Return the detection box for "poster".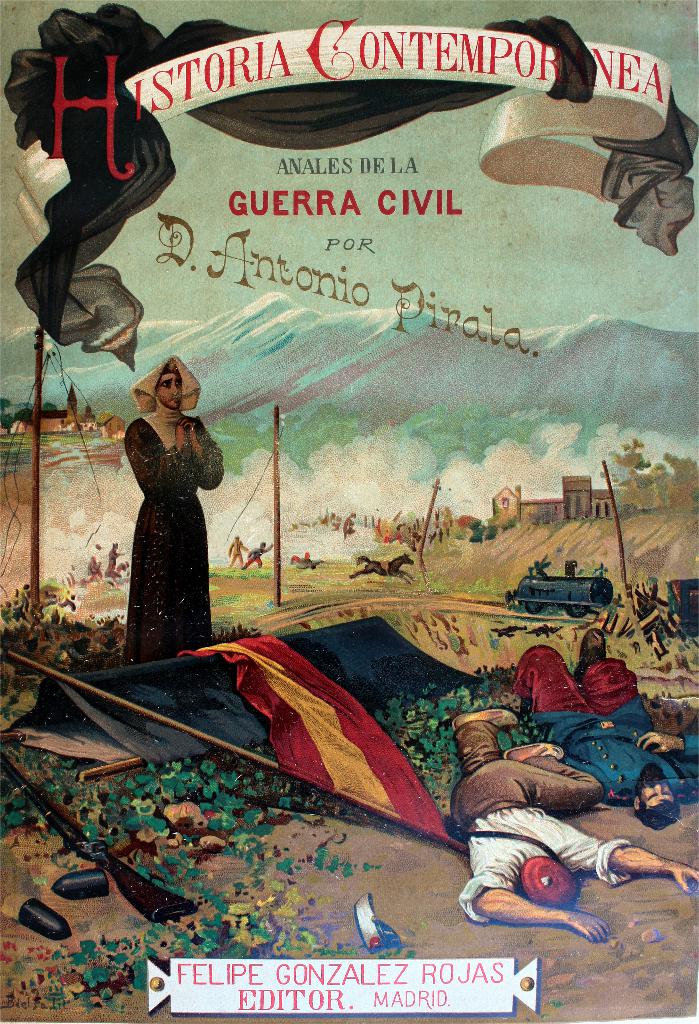
(x1=0, y1=0, x2=698, y2=1023).
